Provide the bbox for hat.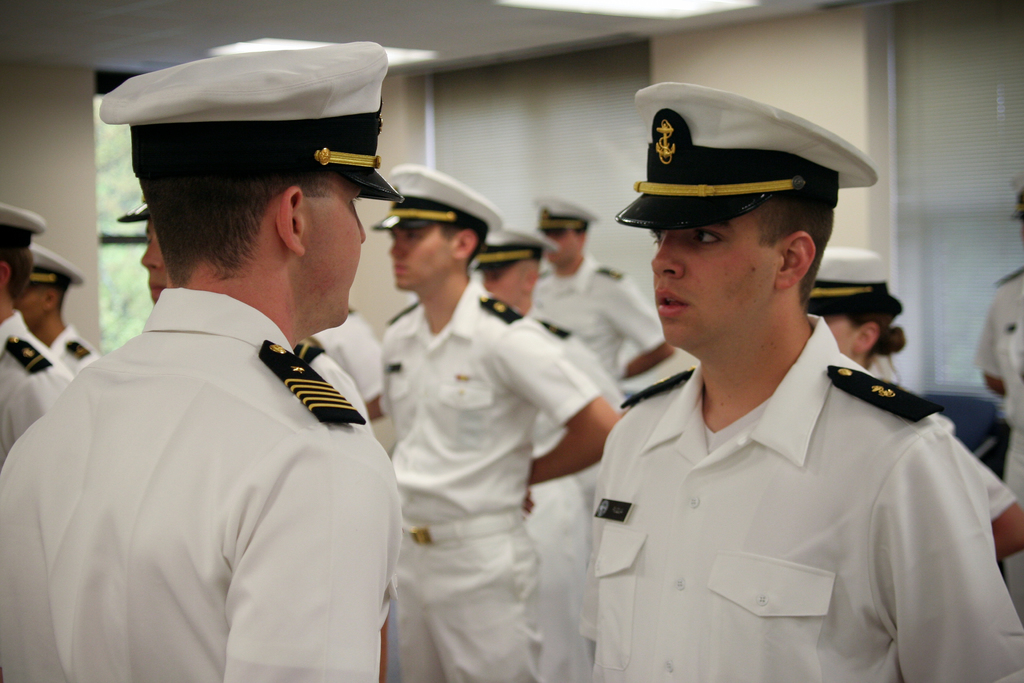
532:194:598:231.
